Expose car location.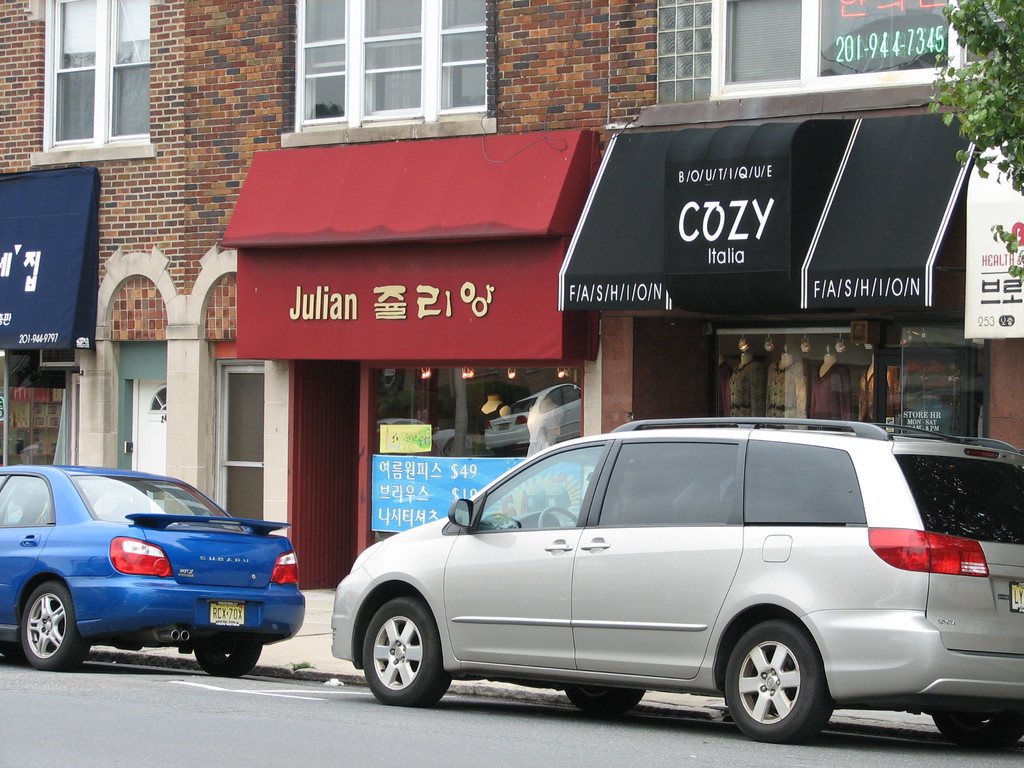
Exposed at 484 381 581 463.
